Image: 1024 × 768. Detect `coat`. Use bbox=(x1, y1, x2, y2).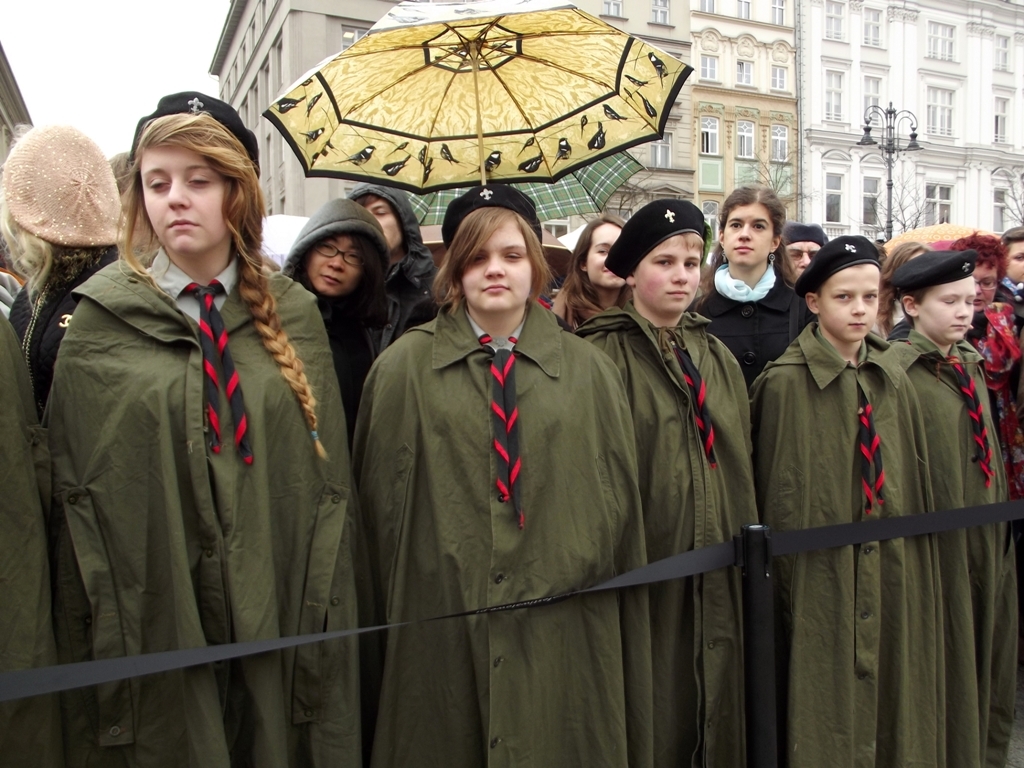
bbox=(360, 211, 664, 746).
